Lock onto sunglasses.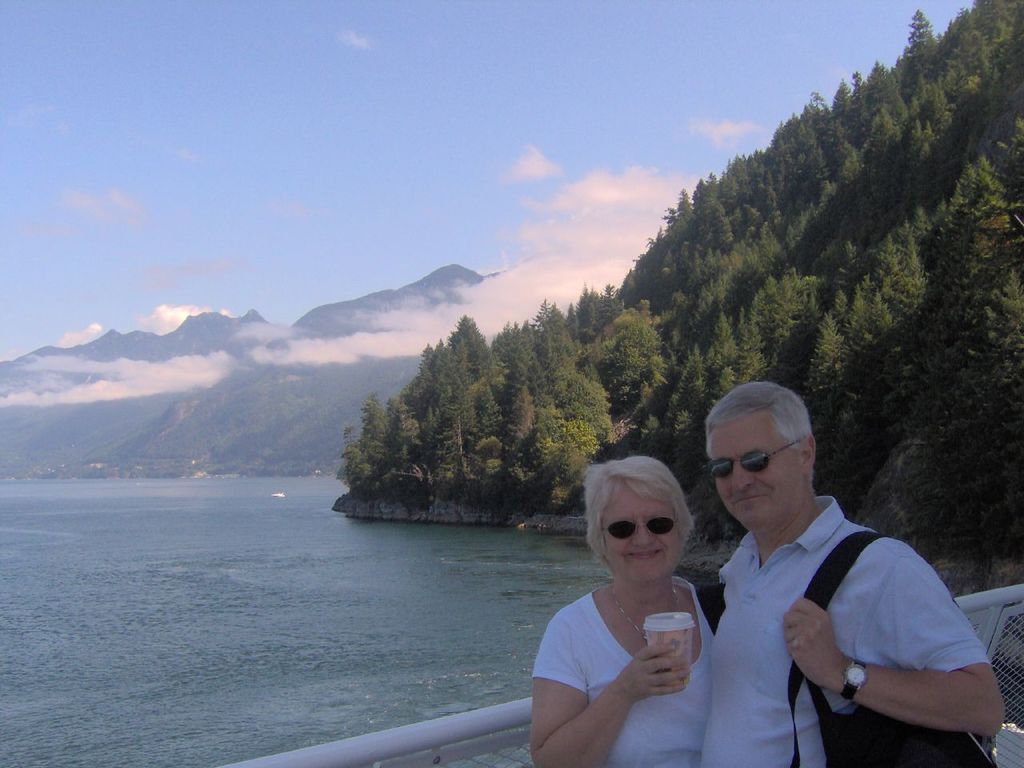
Locked: {"left": 705, "top": 438, "right": 806, "bottom": 472}.
